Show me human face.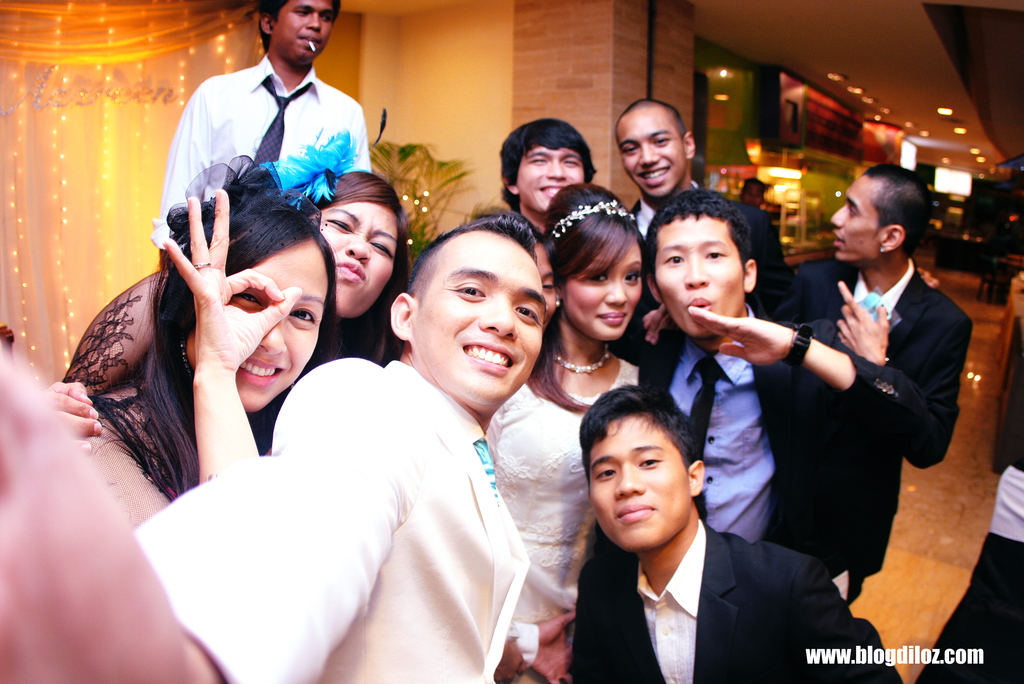
human face is here: box(614, 110, 682, 200).
